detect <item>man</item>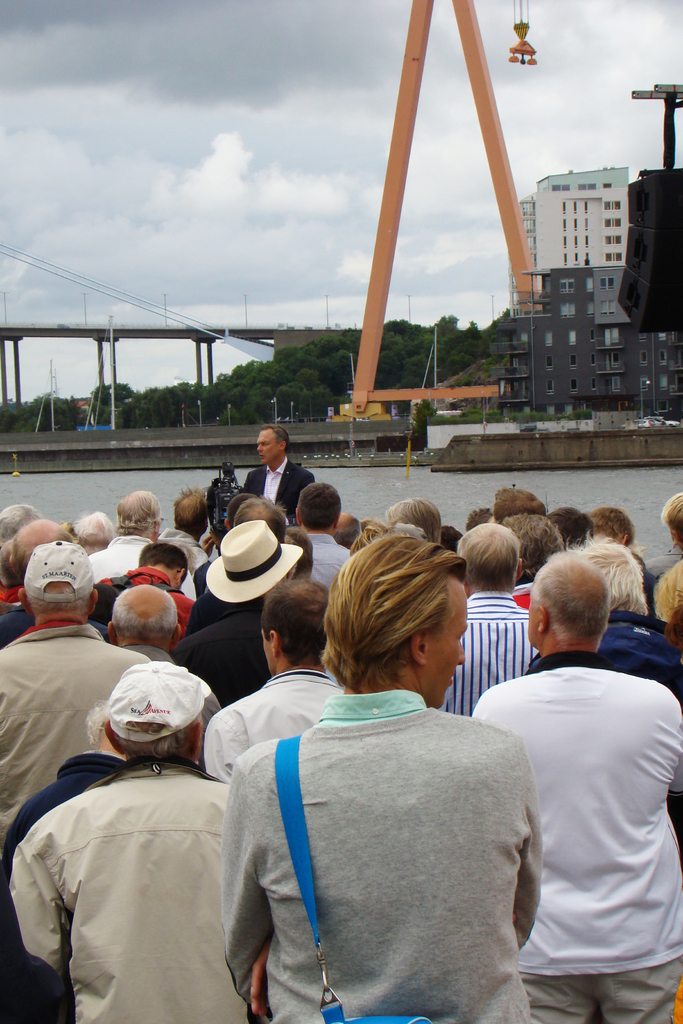
bbox=[432, 522, 535, 721]
